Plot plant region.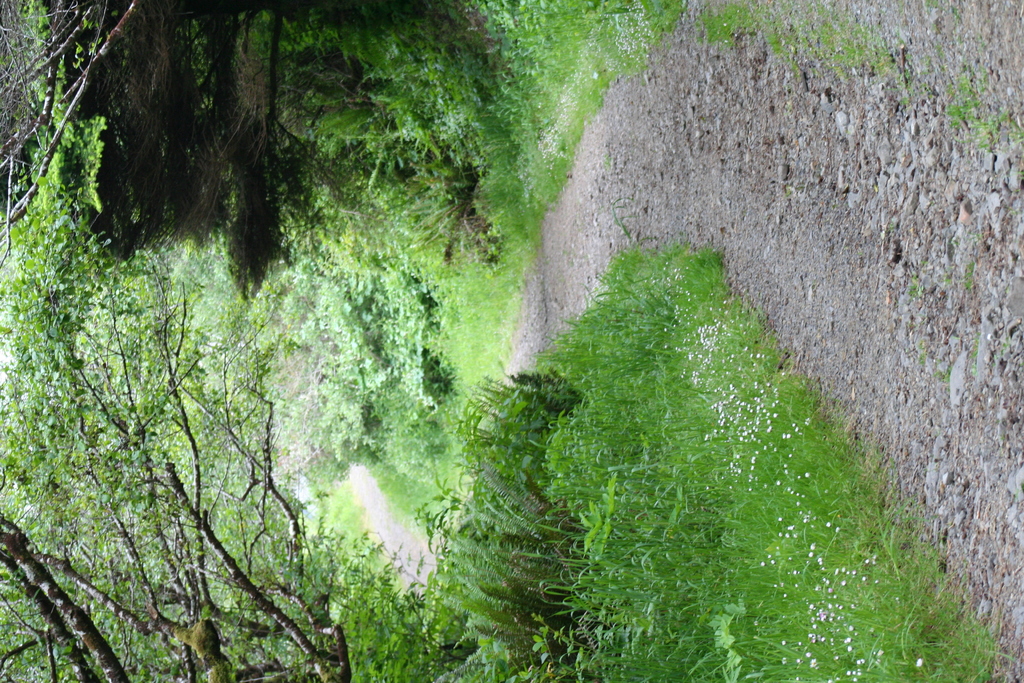
Plotted at BBox(920, 257, 933, 270).
